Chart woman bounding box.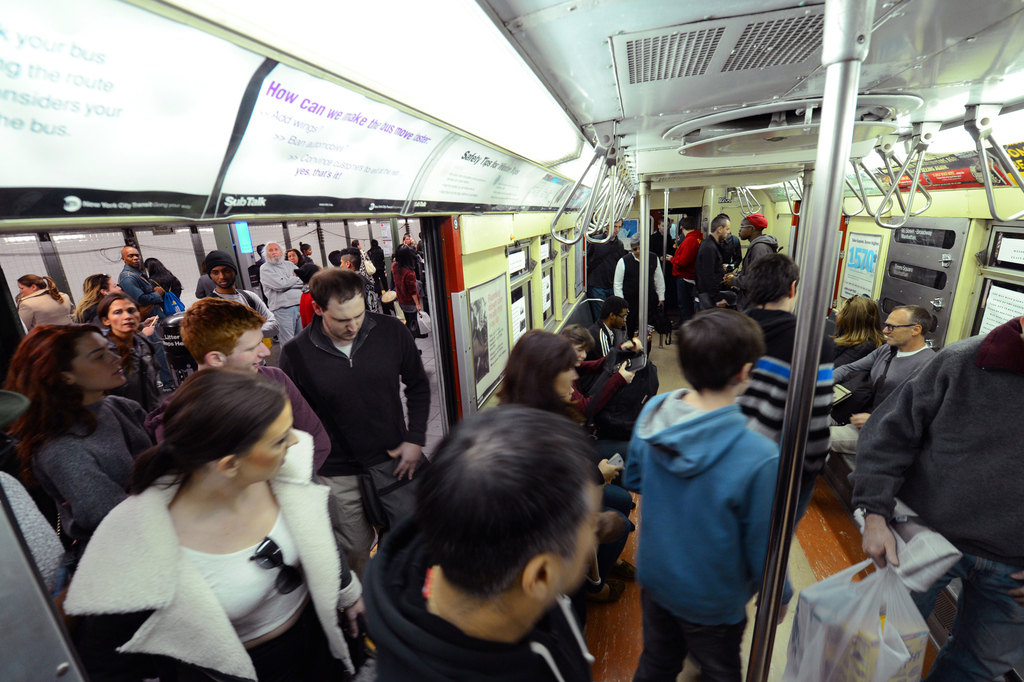
Charted: 64 365 364 681.
